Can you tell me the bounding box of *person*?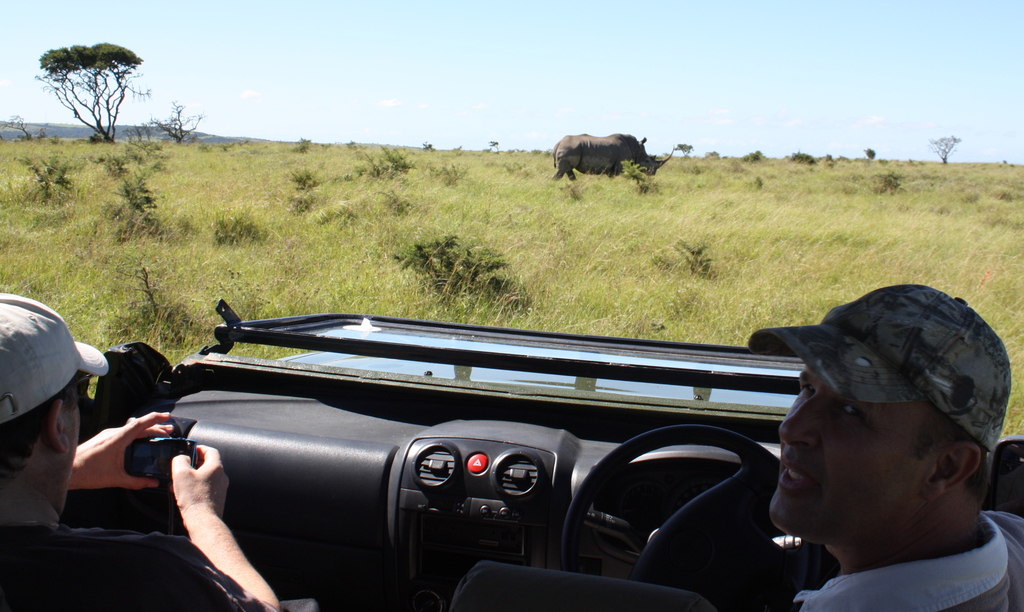
locate(0, 284, 283, 611).
